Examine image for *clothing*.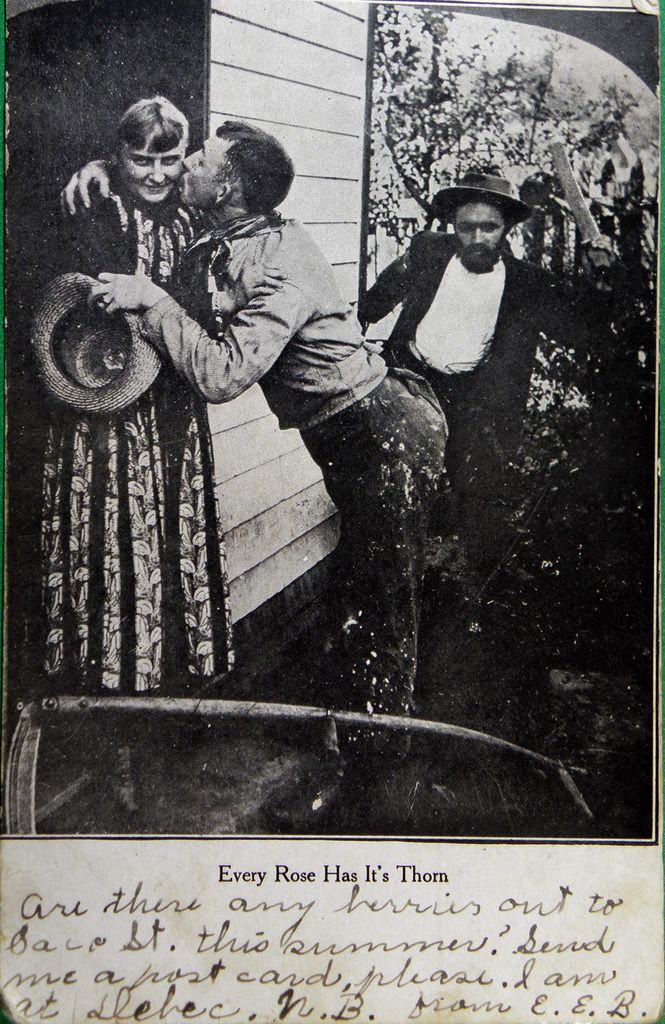
Examination result: [353, 216, 554, 579].
